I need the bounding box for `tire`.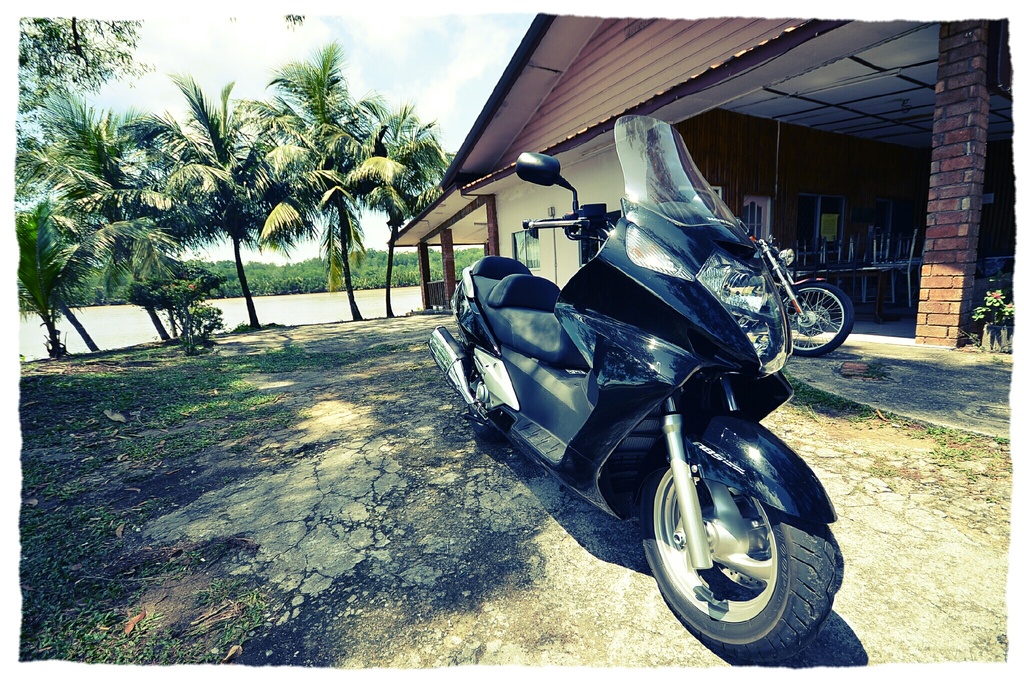
Here it is: bbox=(640, 457, 839, 650).
